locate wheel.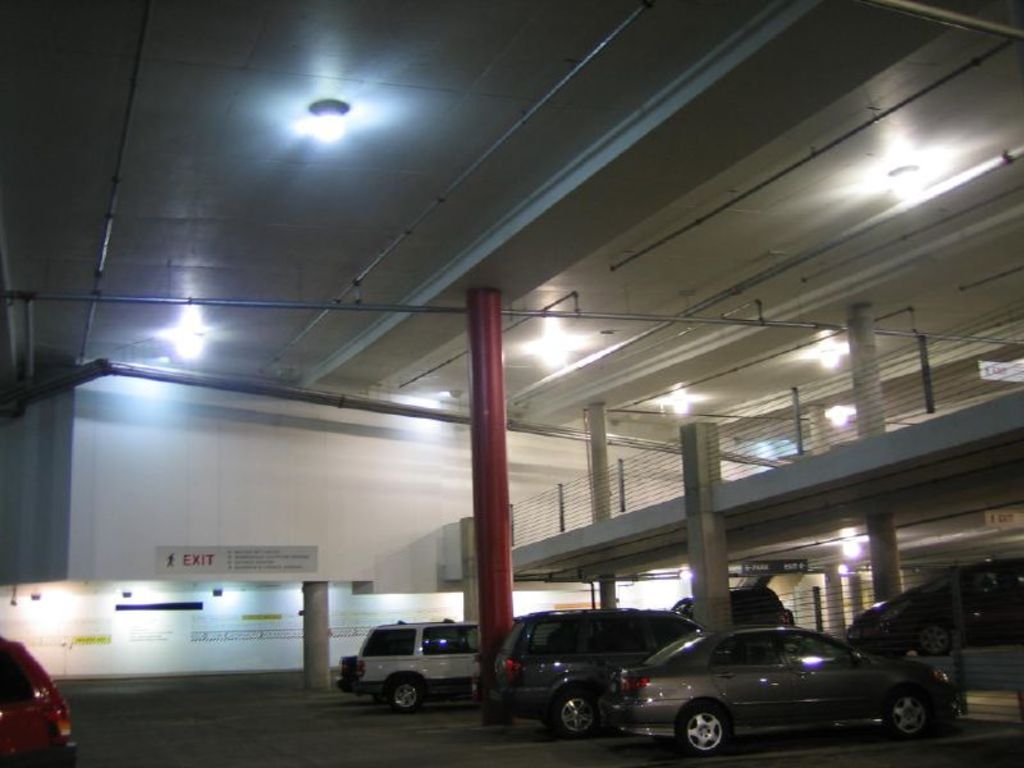
Bounding box: crop(678, 696, 737, 753).
